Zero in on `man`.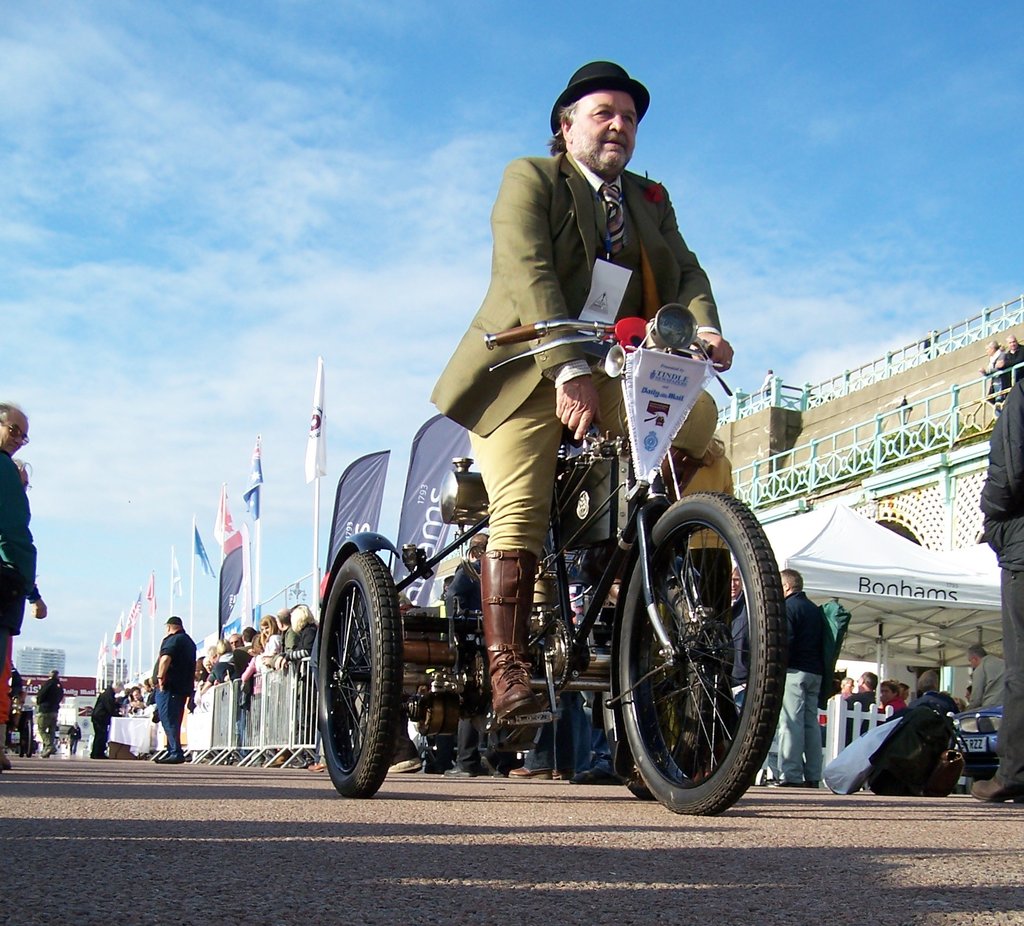
Zeroed in: 2/401/43/690.
